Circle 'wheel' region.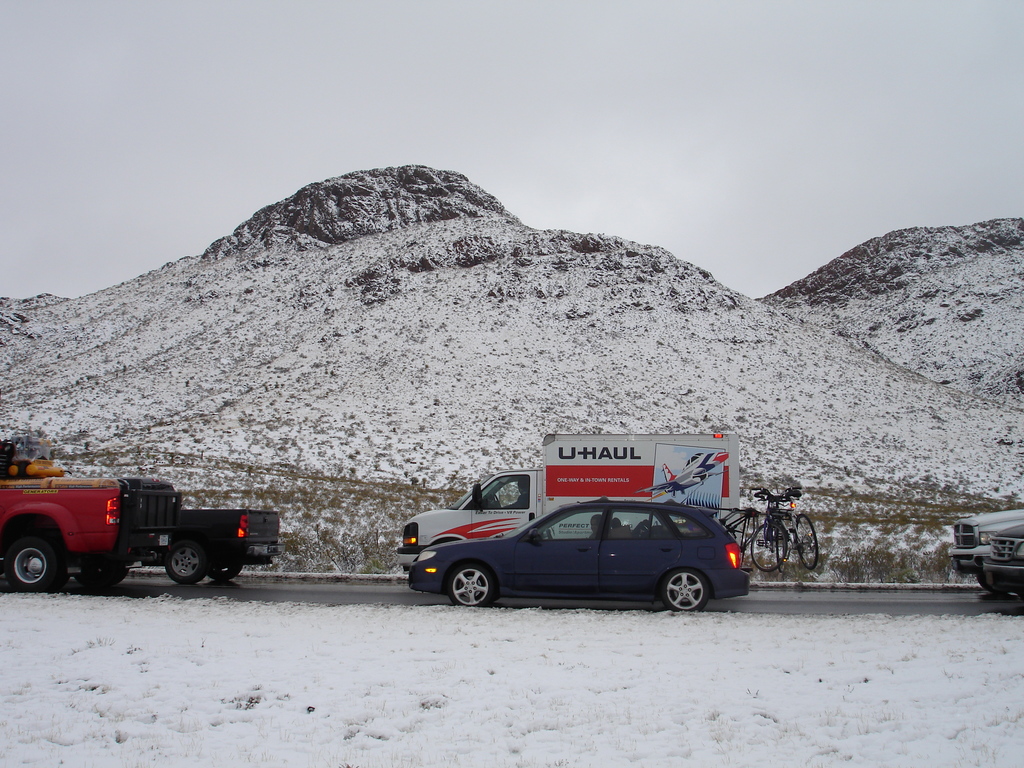
Region: box=[775, 525, 780, 568].
